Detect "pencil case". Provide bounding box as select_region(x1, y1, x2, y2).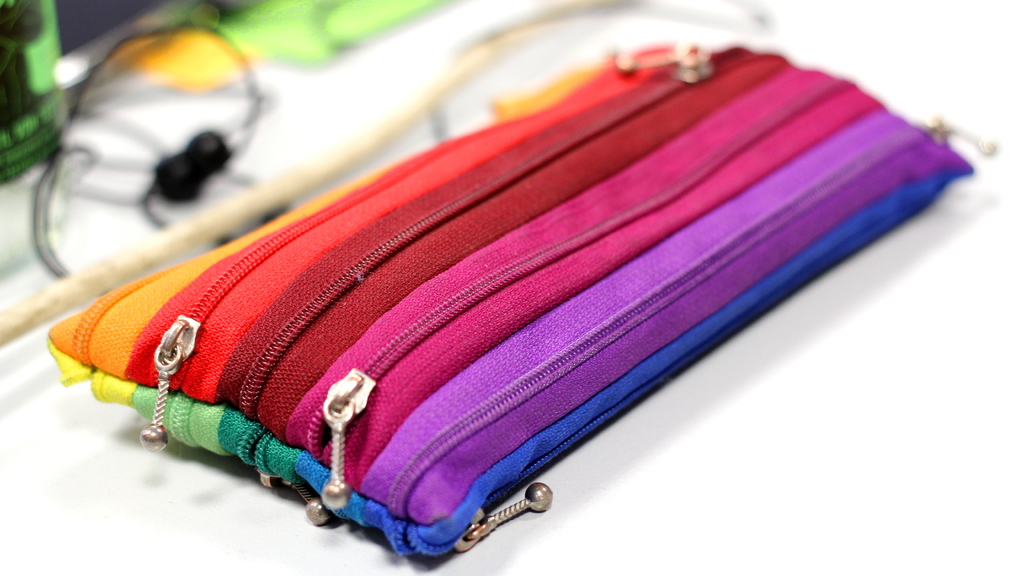
select_region(45, 36, 996, 557).
